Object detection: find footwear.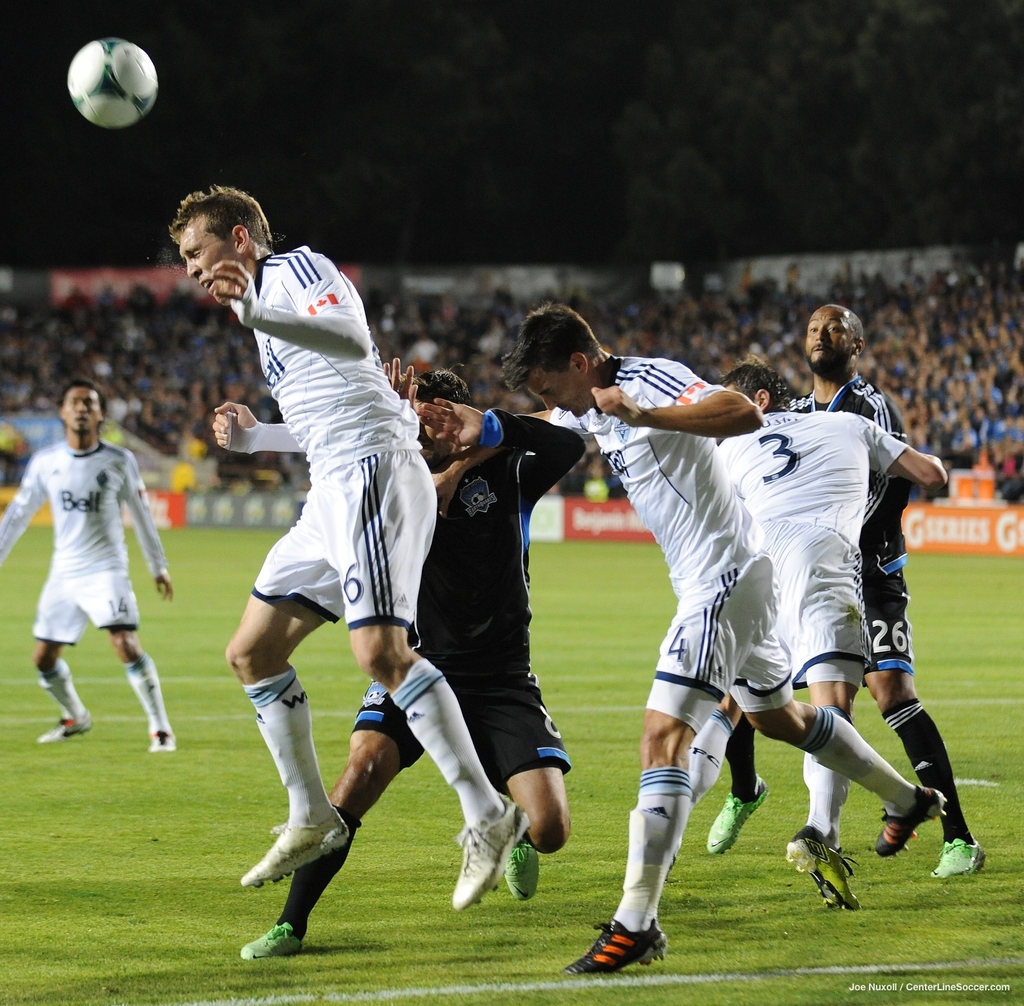
[x1=784, y1=822, x2=866, y2=910].
